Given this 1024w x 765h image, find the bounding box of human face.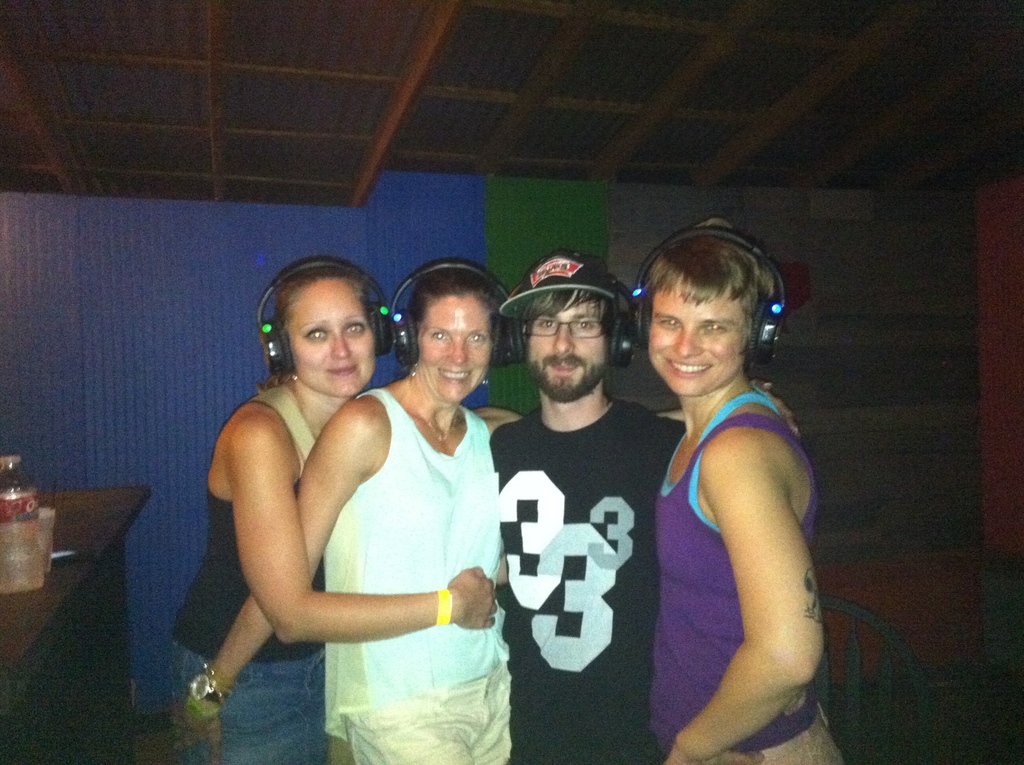
646:280:751:396.
